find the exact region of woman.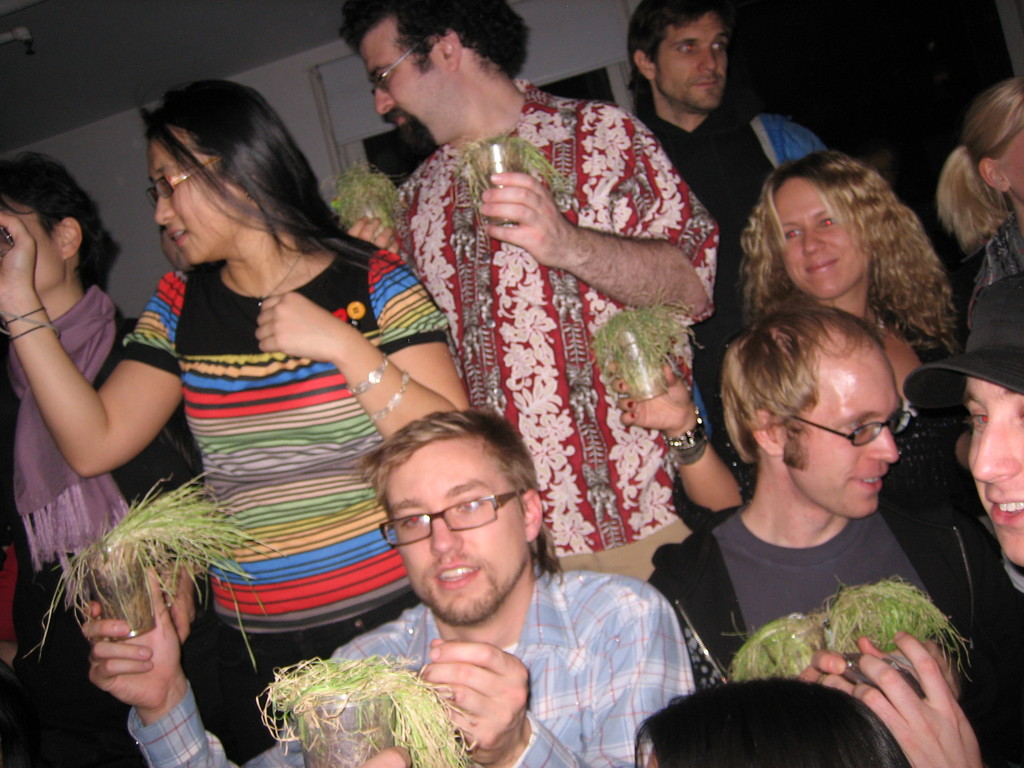
Exact region: bbox=(0, 73, 475, 746).
